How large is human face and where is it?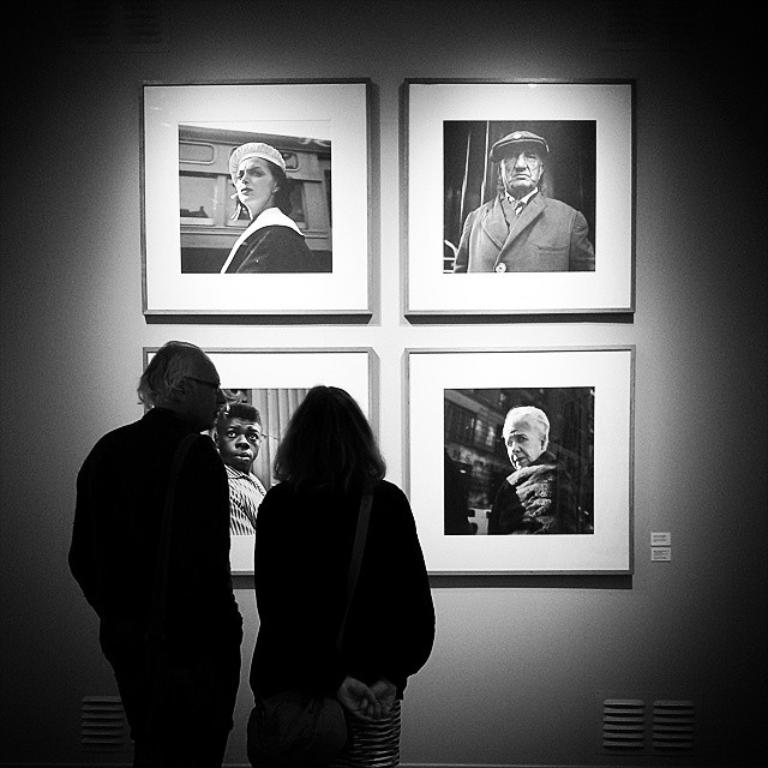
Bounding box: 500,421,541,469.
